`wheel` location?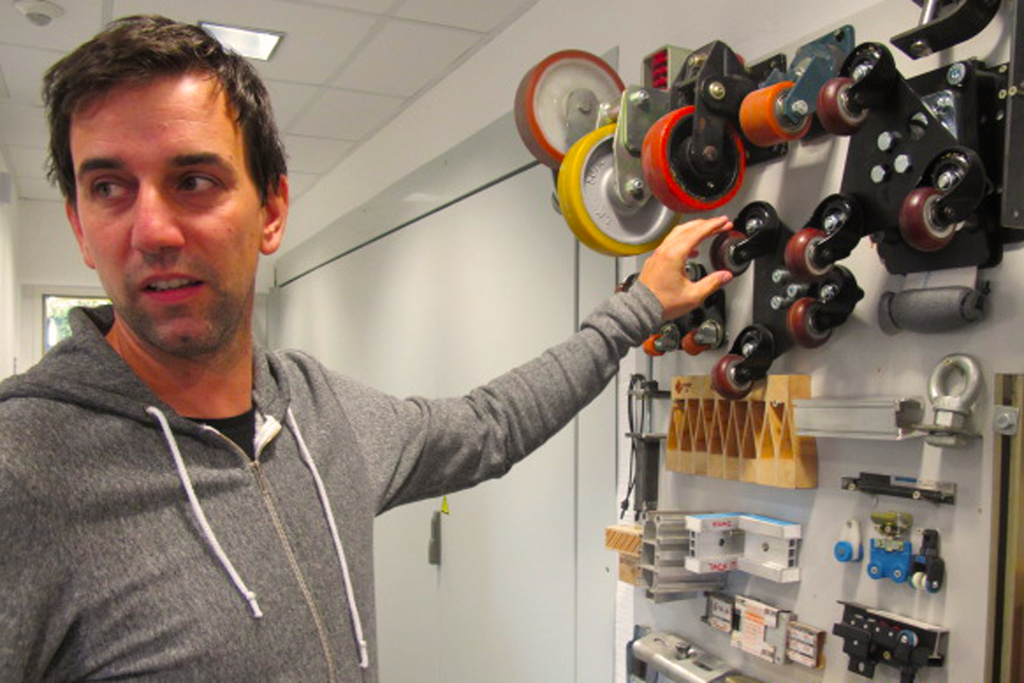
[left=708, top=230, right=751, bottom=277]
